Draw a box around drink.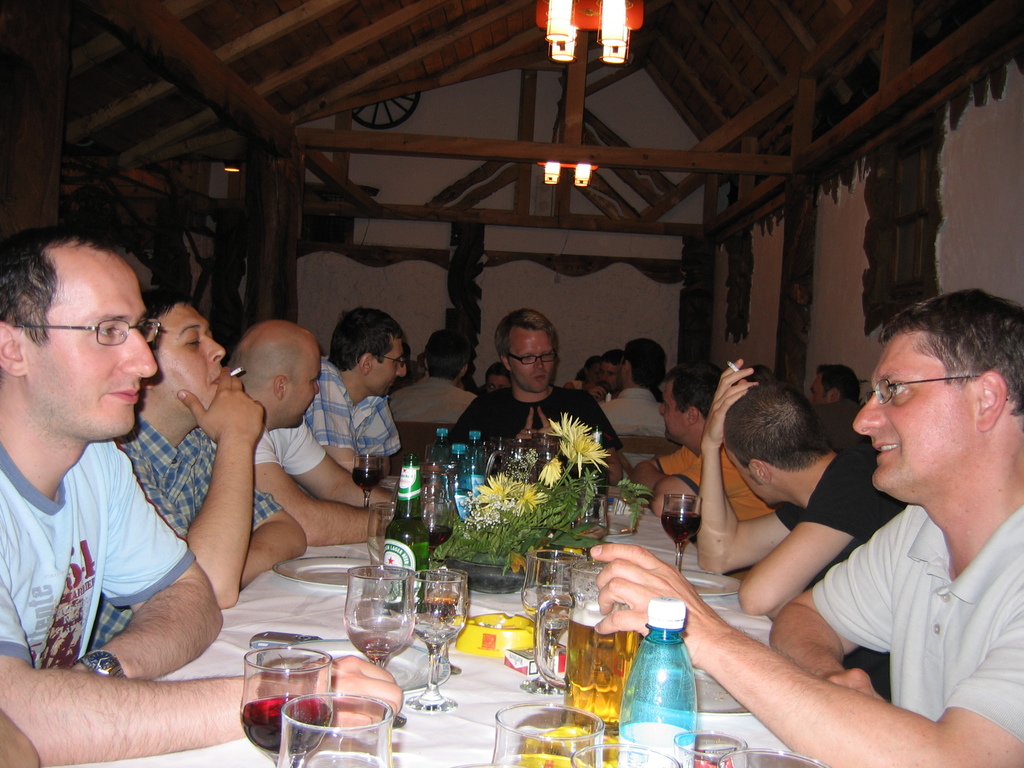
{"x1": 568, "y1": 609, "x2": 643, "y2": 732}.
